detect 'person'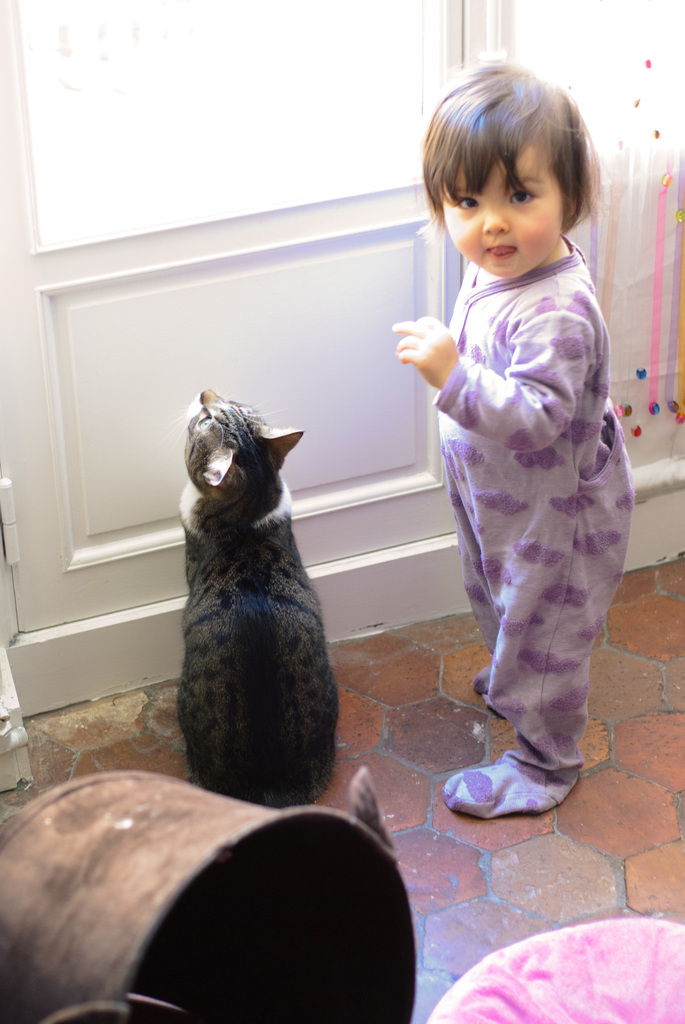
box=[314, 81, 625, 878]
